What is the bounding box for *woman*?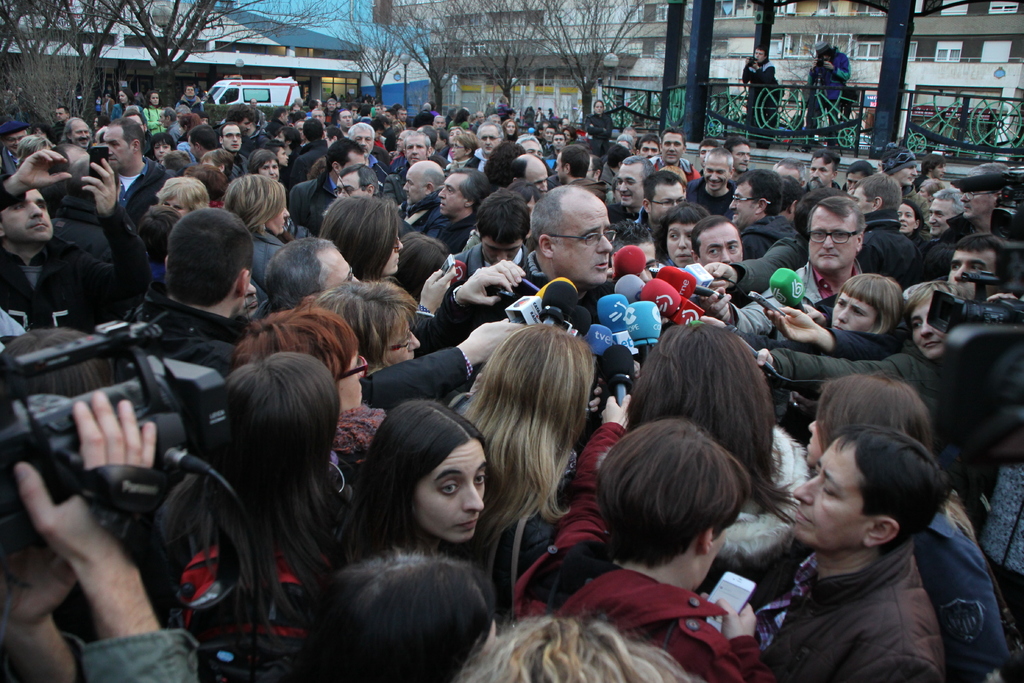
(x1=394, y1=229, x2=452, y2=298).
